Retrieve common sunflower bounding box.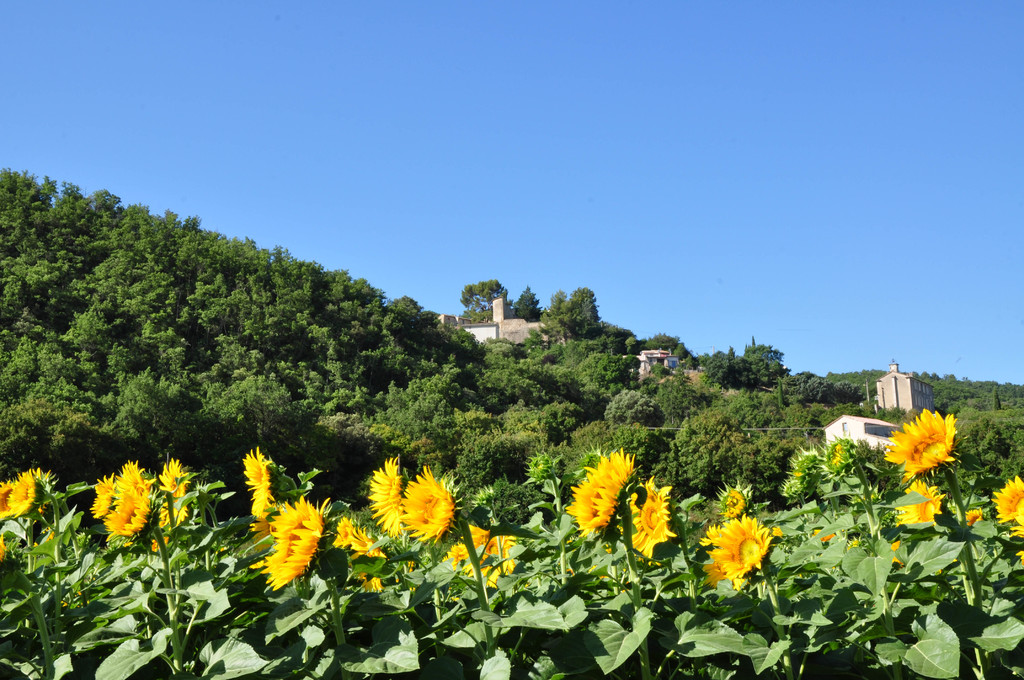
Bounding box: l=557, t=451, r=635, b=542.
